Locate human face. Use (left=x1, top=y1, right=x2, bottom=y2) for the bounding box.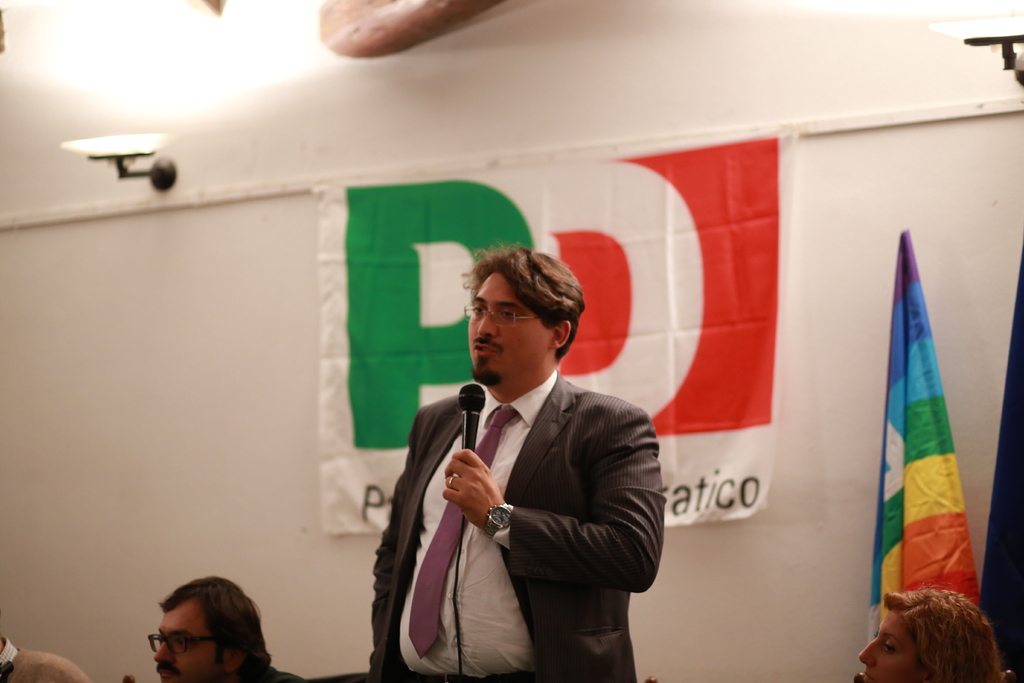
(left=467, top=274, right=547, bottom=384).
